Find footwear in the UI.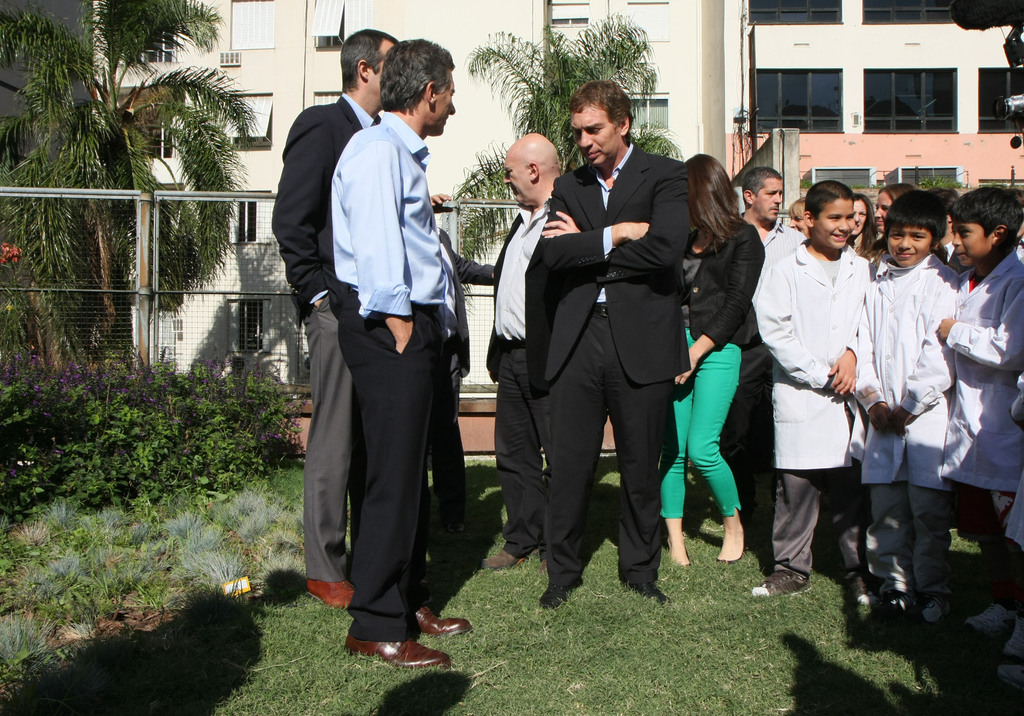
UI element at crop(850, 567, 872, 611).
